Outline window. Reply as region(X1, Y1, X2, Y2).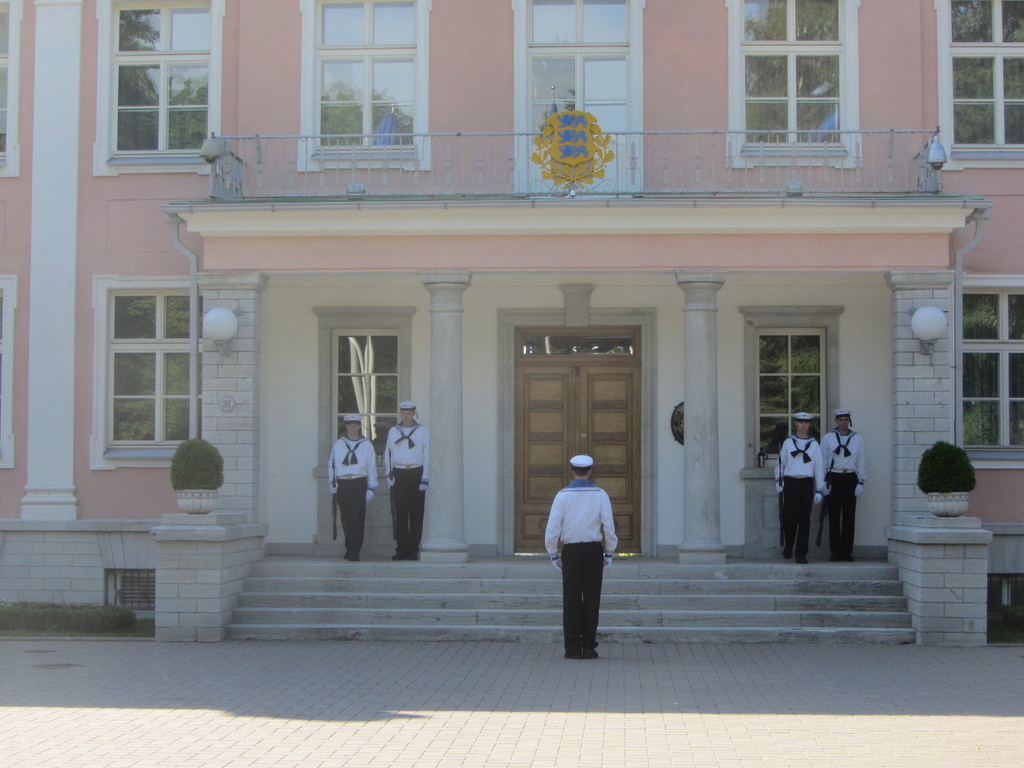
region(327, 333, 412, 474).
